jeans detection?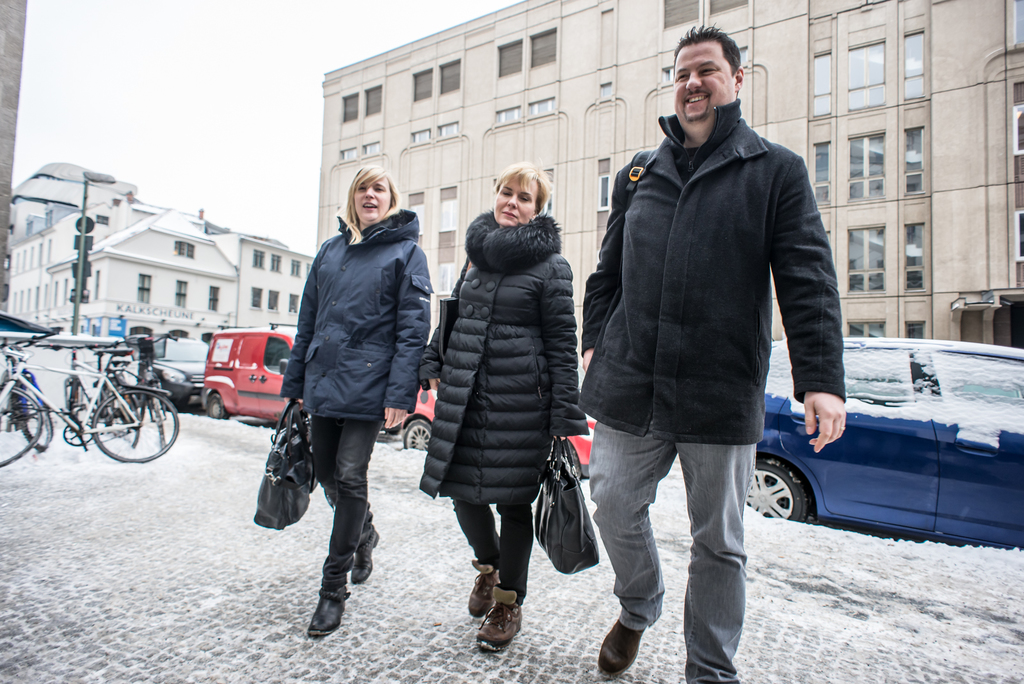
box(451, 497, 540, 586)
